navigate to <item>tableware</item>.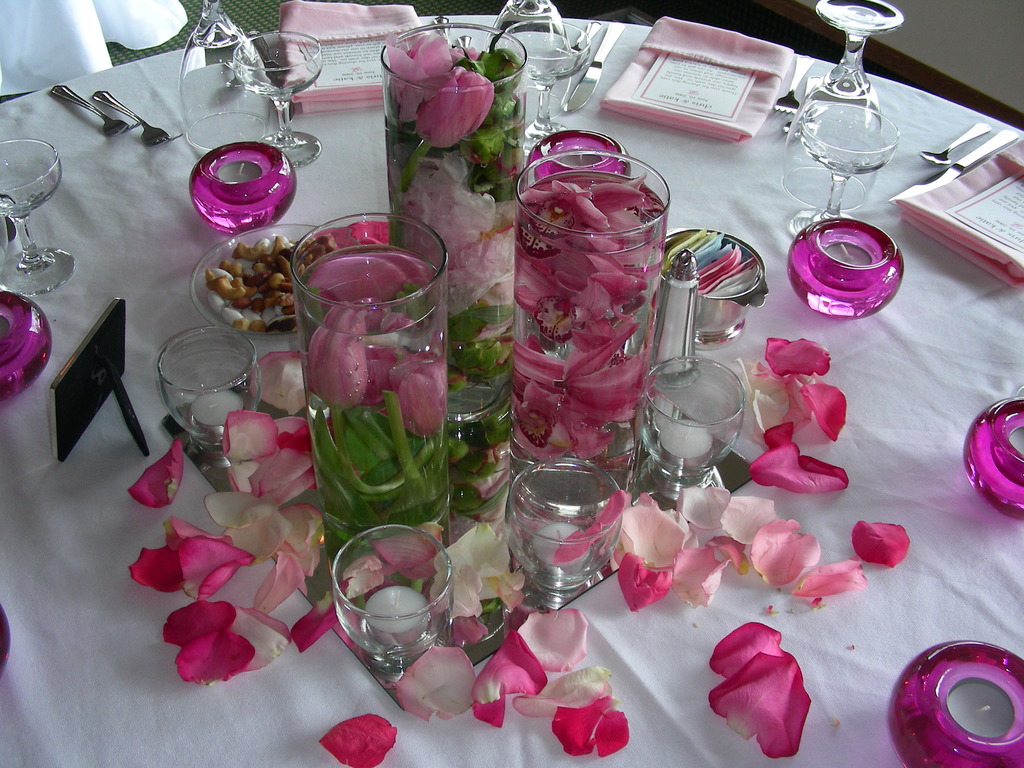
Navigation target: [left=790, top=0, right=902, bottom=156].
